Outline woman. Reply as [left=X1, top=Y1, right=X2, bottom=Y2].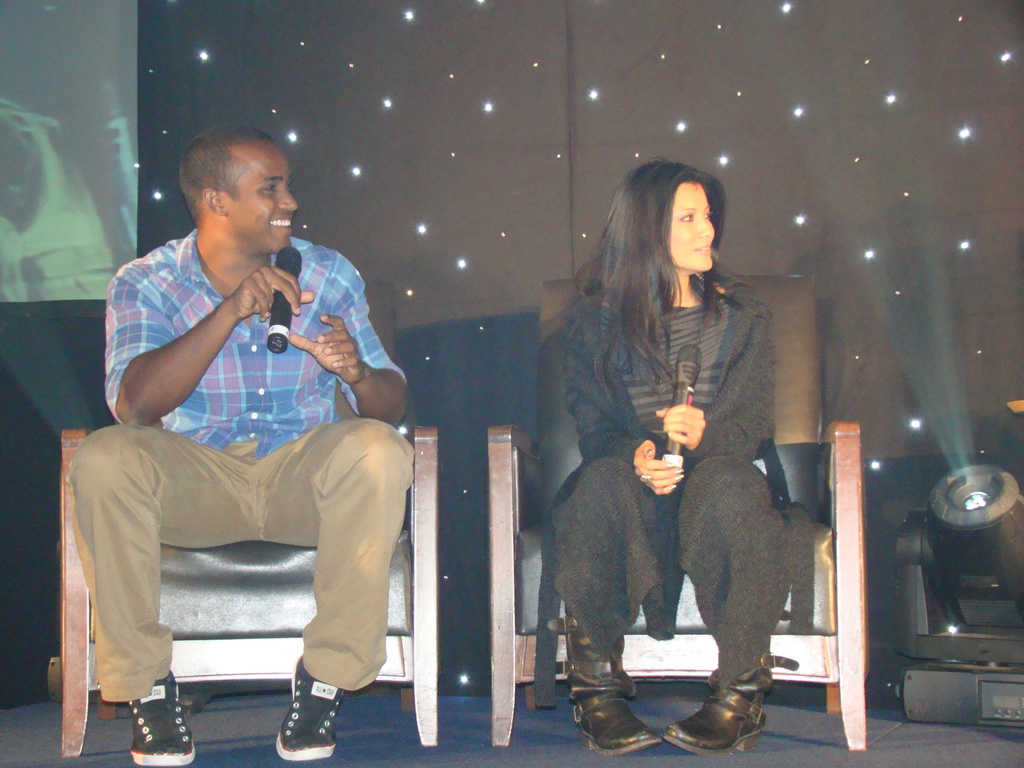
[left=531, top=159, right=793, bottom=760].
